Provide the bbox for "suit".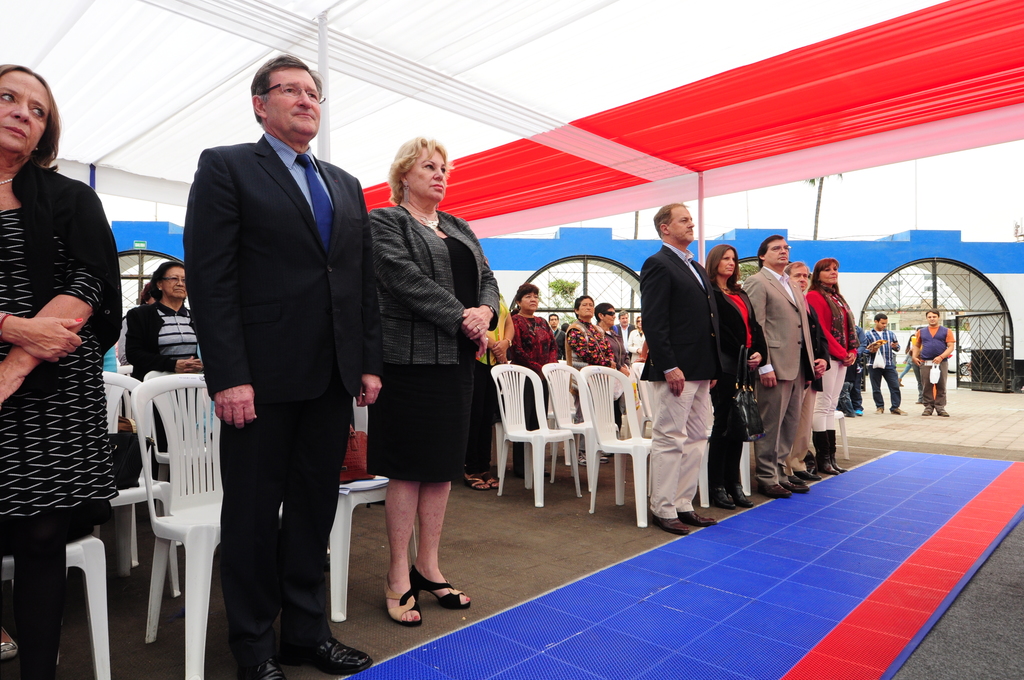
638/240/731/517.
